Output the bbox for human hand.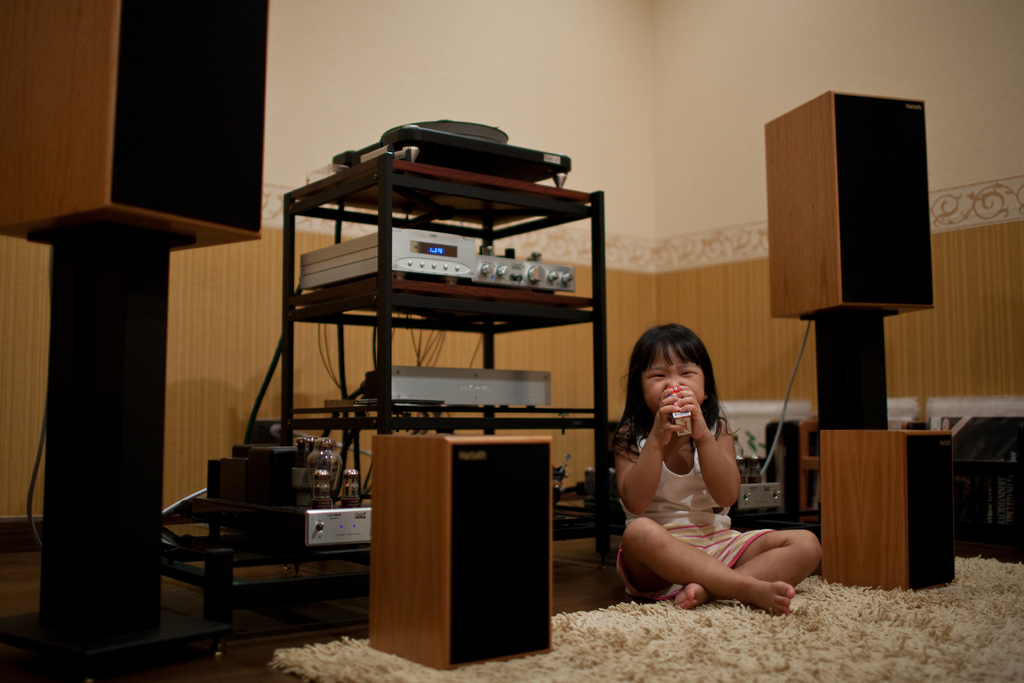
(648, 384, 684, 448).
